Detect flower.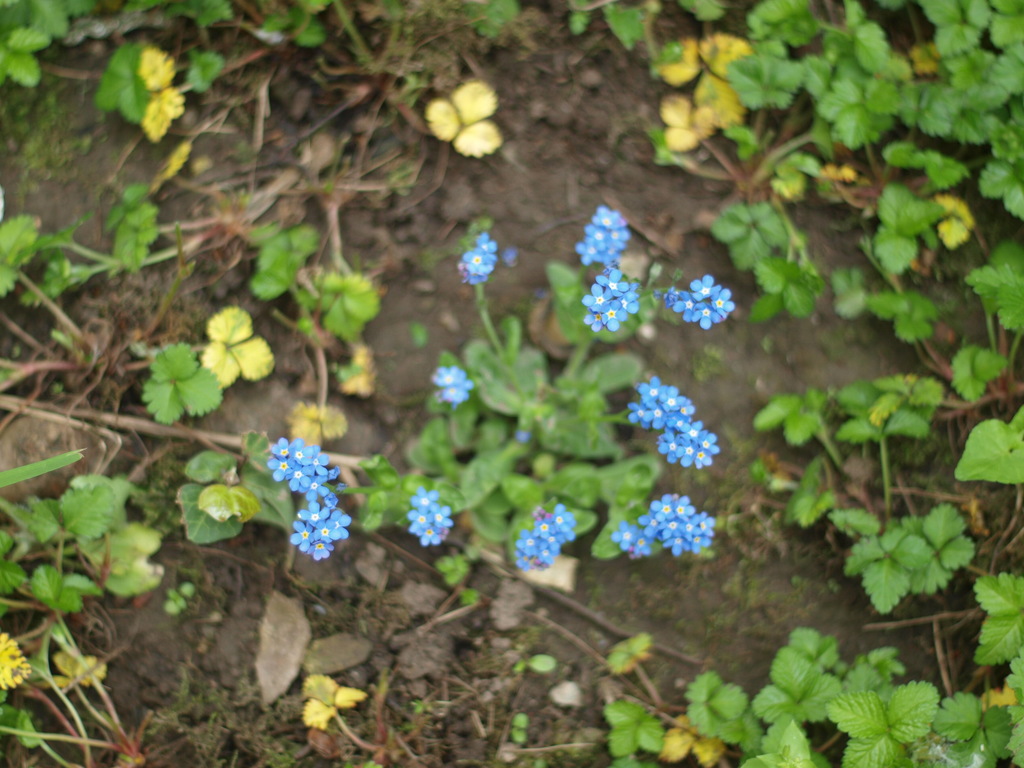
Detected at 640 490 715 557.
